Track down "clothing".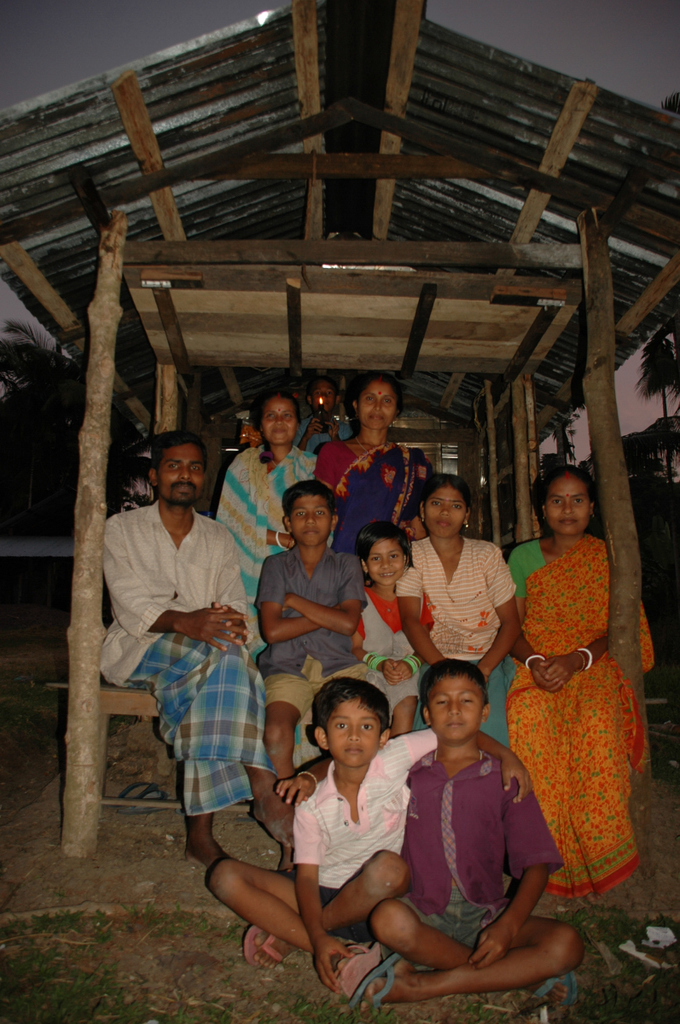
Tracked to Rect(98, 494, 279, 821).
